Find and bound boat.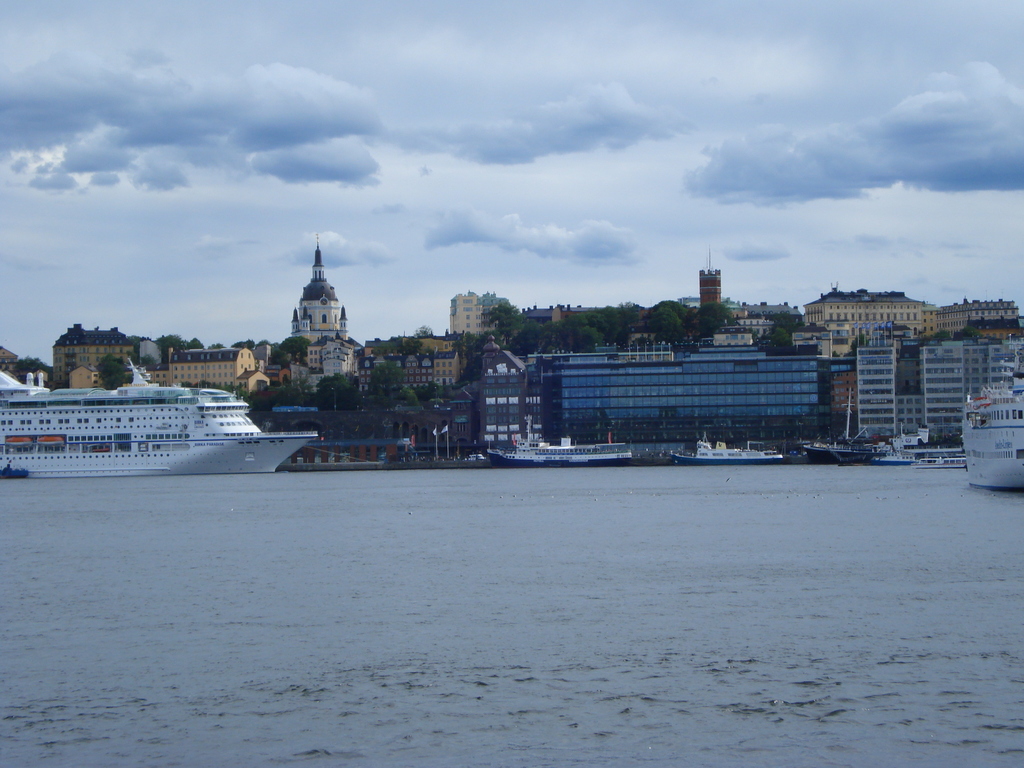
Bound: <box>921,457,963,465</box>.
